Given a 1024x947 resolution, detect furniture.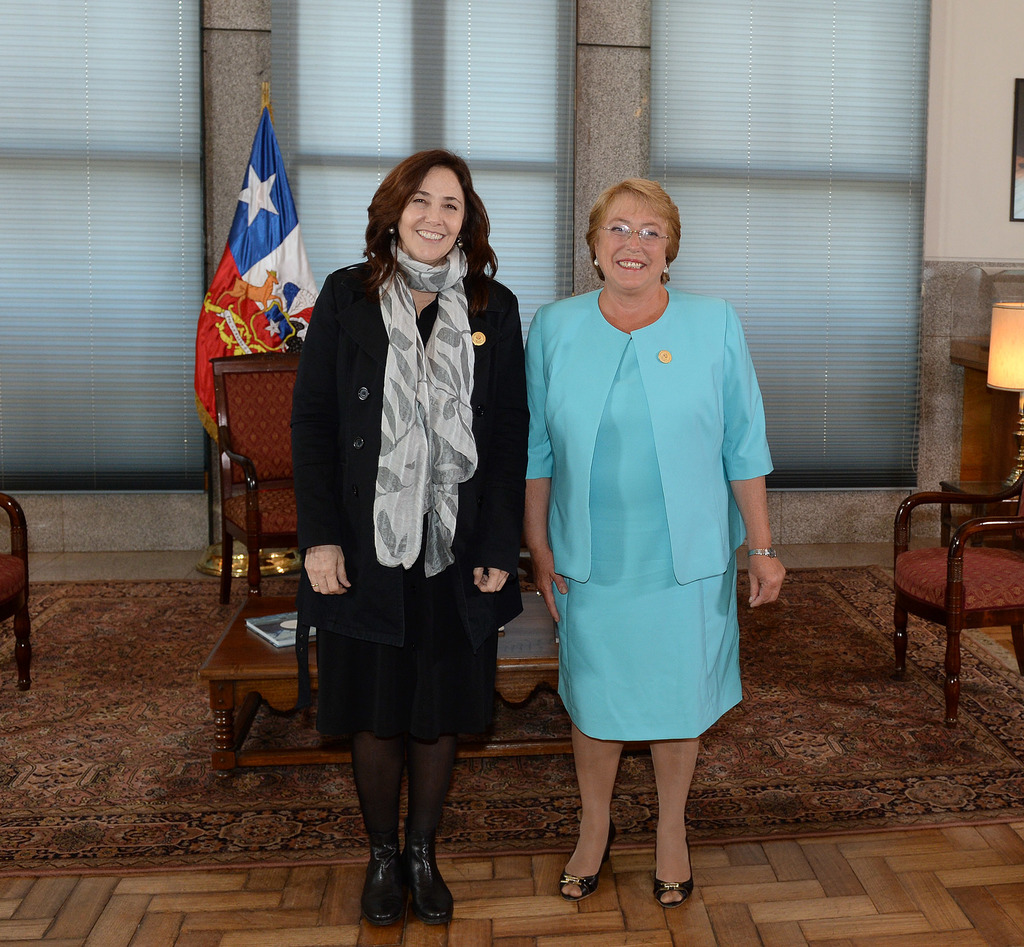
x1=0 y1=490 x2=33 y2=686.
